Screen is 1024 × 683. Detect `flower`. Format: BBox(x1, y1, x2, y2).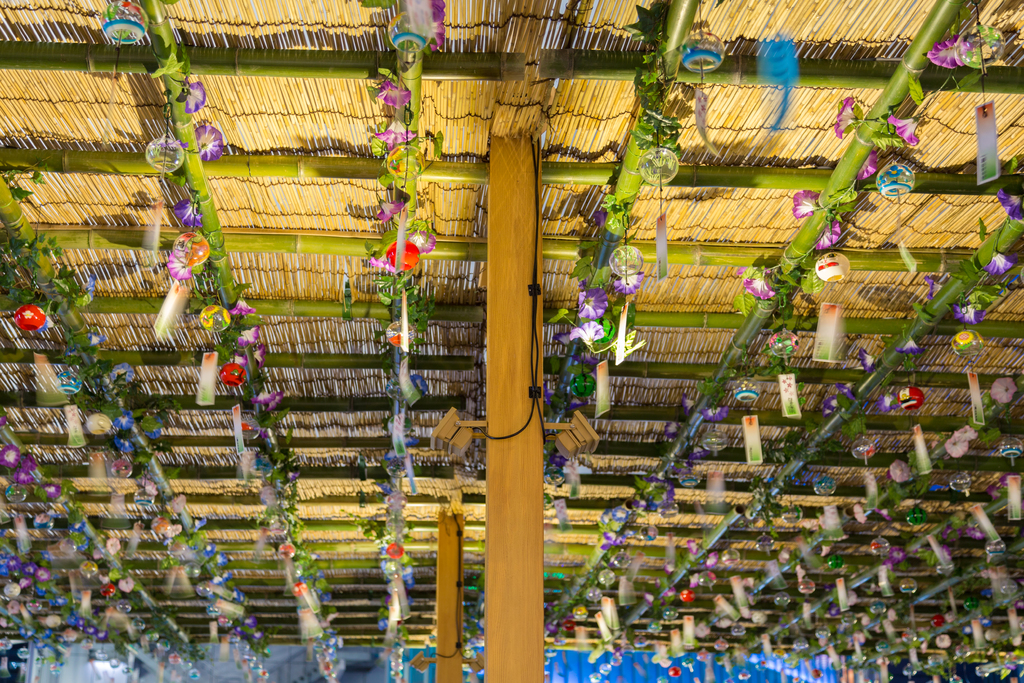
BBox(82, 624, 95, 637).
